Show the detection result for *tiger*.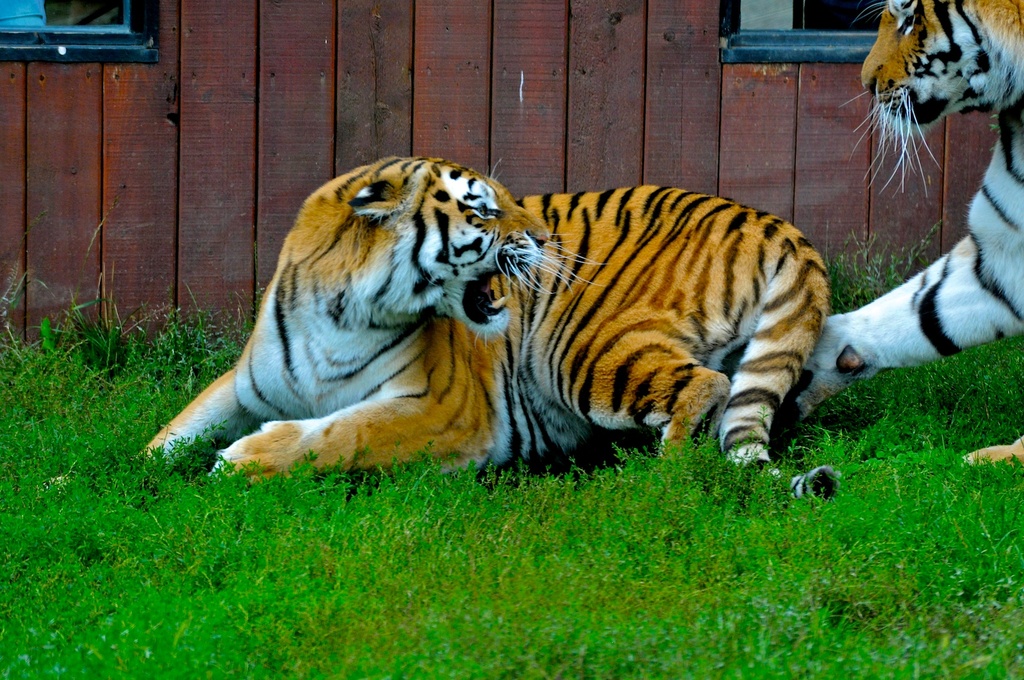
x1=803, y1=0, x2=1023, y2=463.
